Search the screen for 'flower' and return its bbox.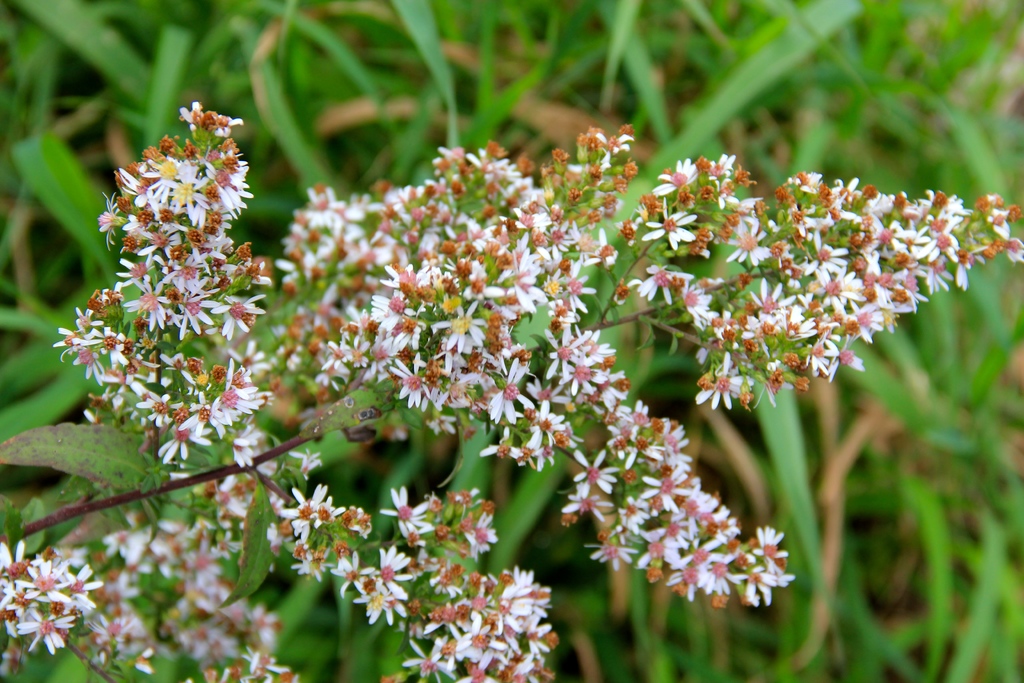
Found: [x1=486, y1=356, x2=536, y2=420].
